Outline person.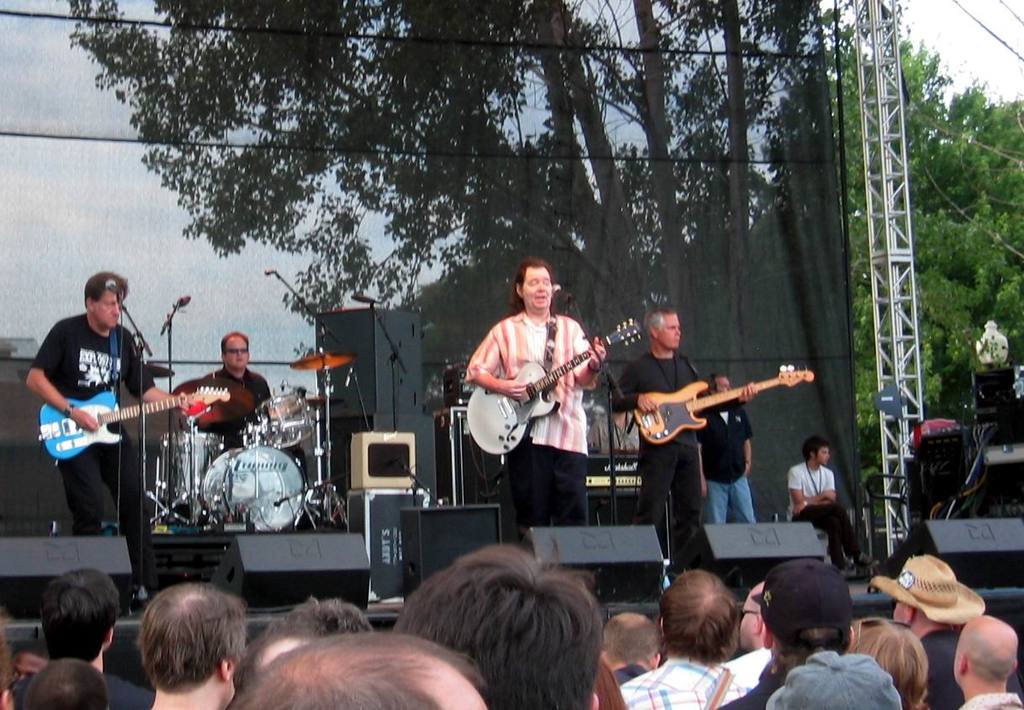
Outline: [693, 372, 760, 527].
